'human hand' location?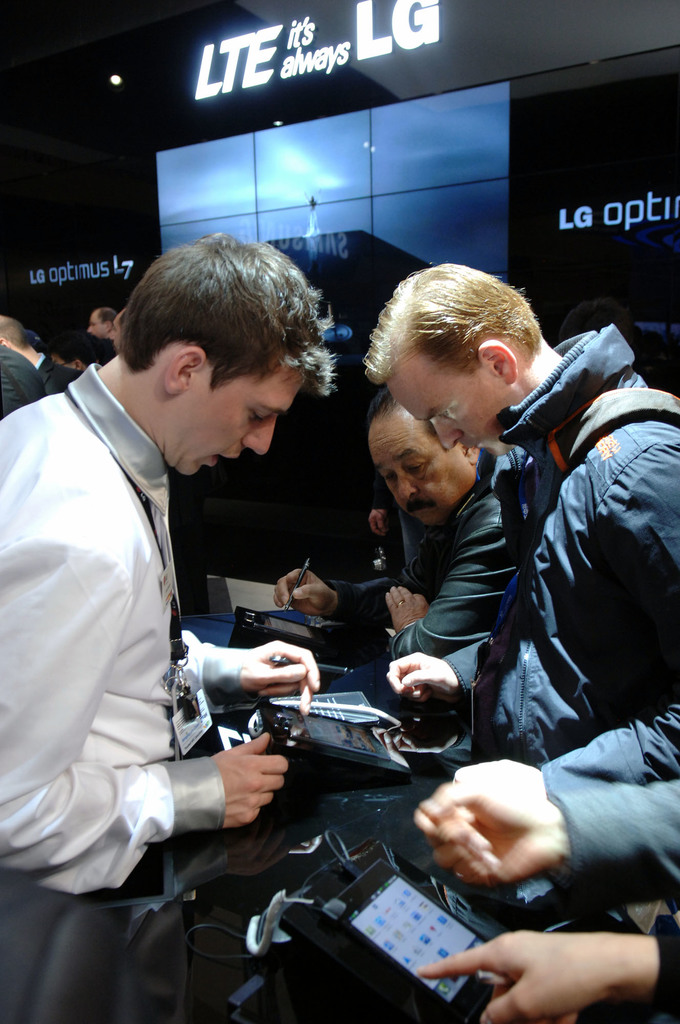
box=[433, 925, 661, 1015]
